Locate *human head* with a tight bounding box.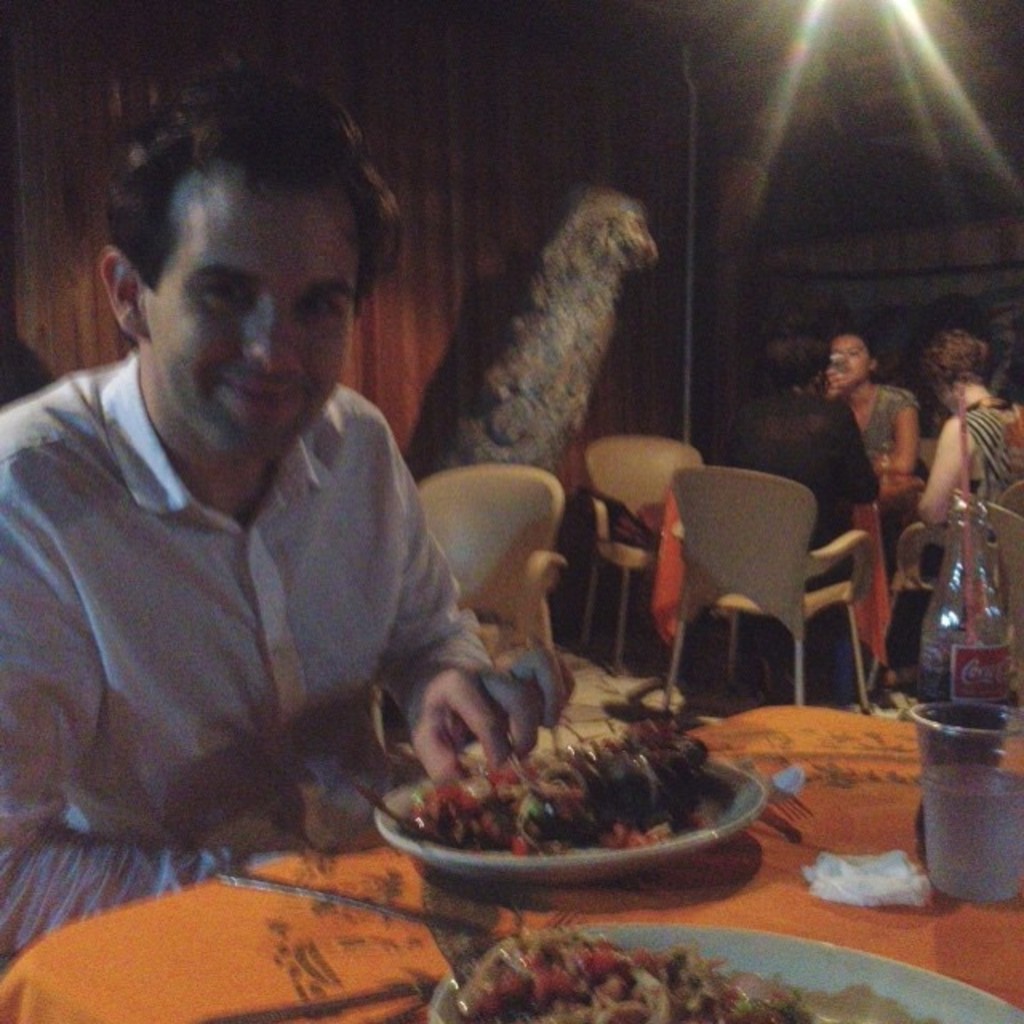
select_region(757, 317, 830, 395).
